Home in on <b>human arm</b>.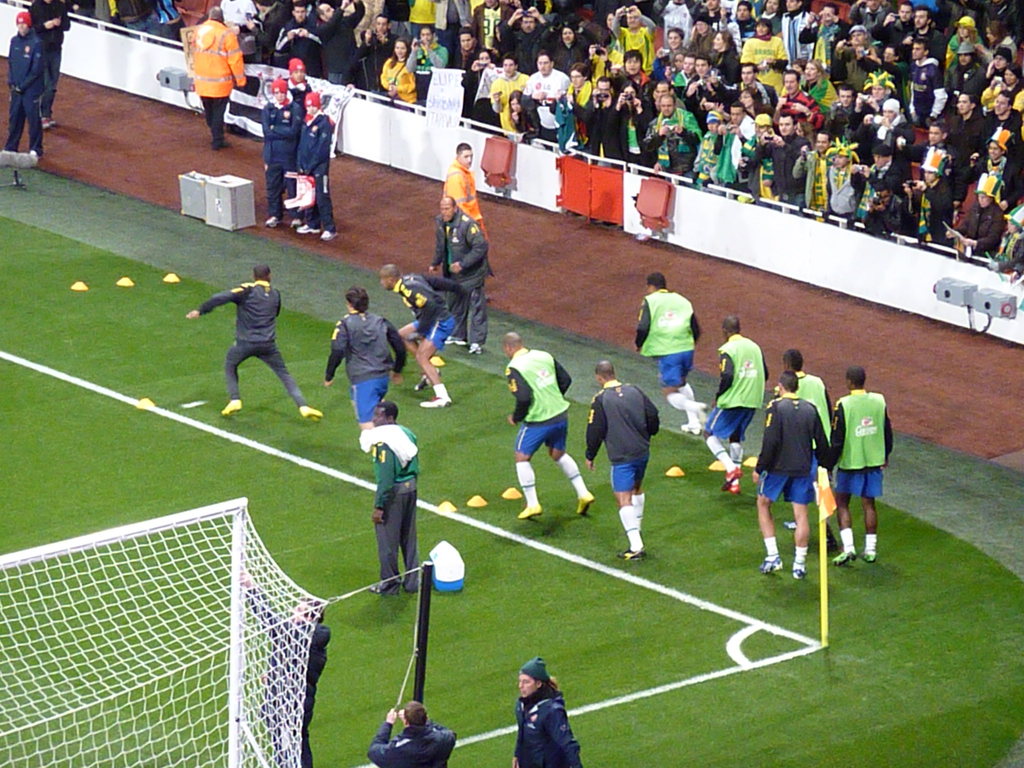
Homed in at locate(878, 403, 894, 462).
